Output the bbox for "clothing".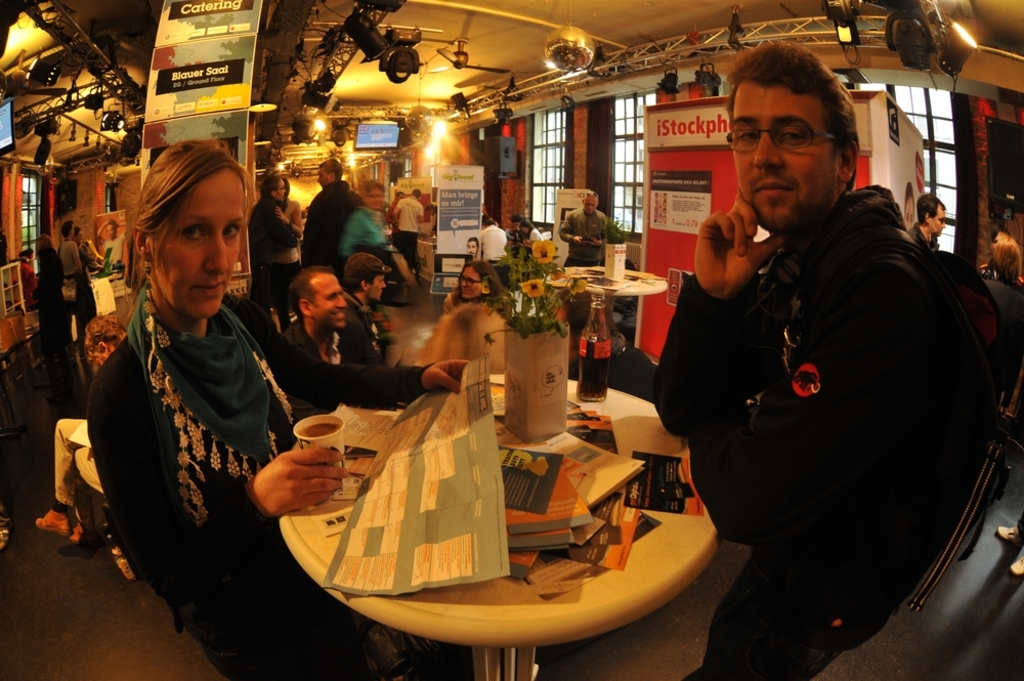
343 208 389 254.
